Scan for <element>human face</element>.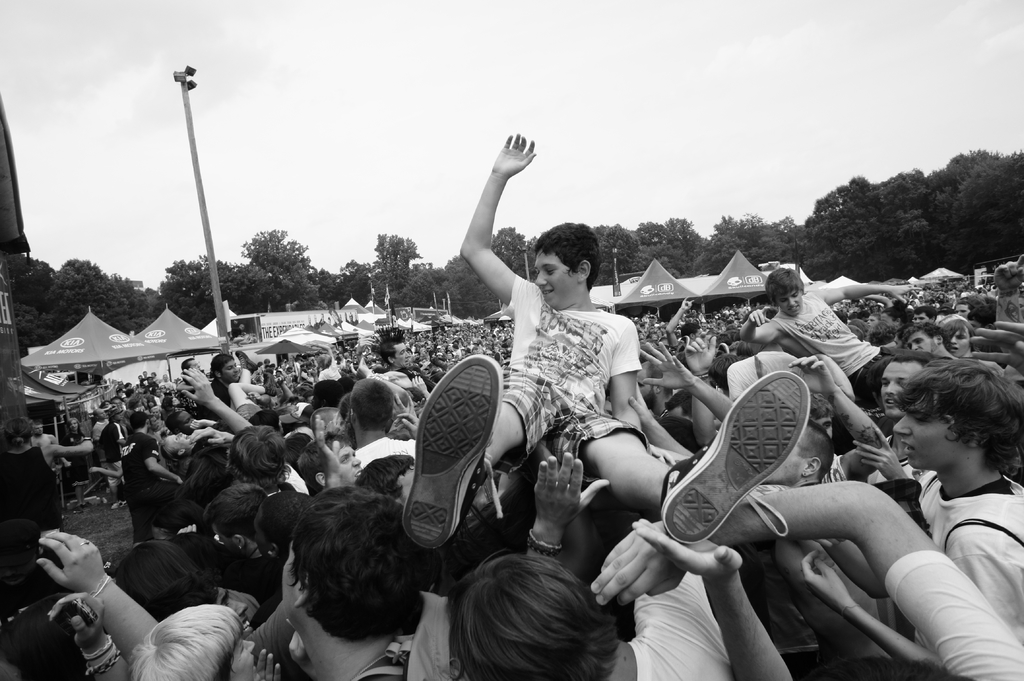
Scan result: 776, 286, 803, 321.
